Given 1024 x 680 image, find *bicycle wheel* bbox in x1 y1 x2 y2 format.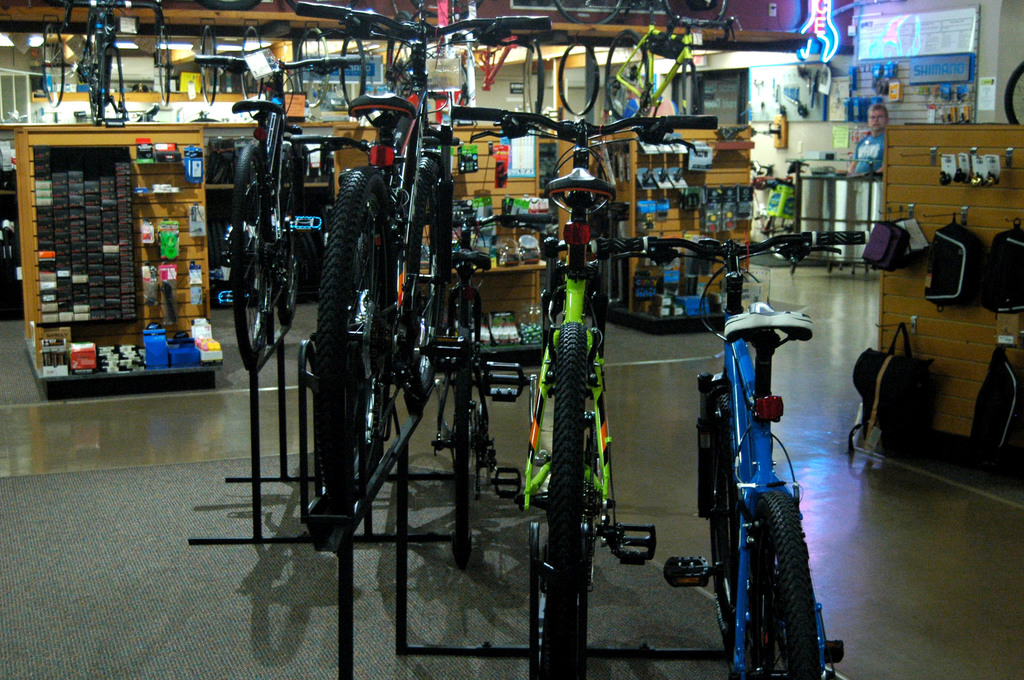
719 470 831 671.
